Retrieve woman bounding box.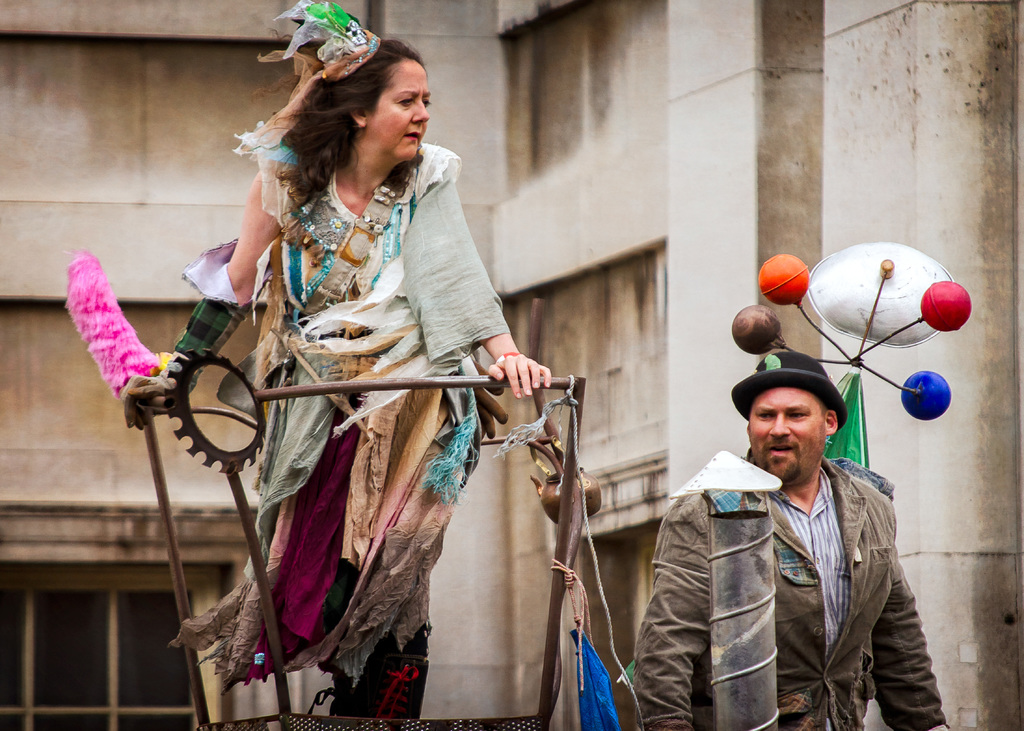
Bounding box: [left=179, top=40, right=532, bottom=692].
